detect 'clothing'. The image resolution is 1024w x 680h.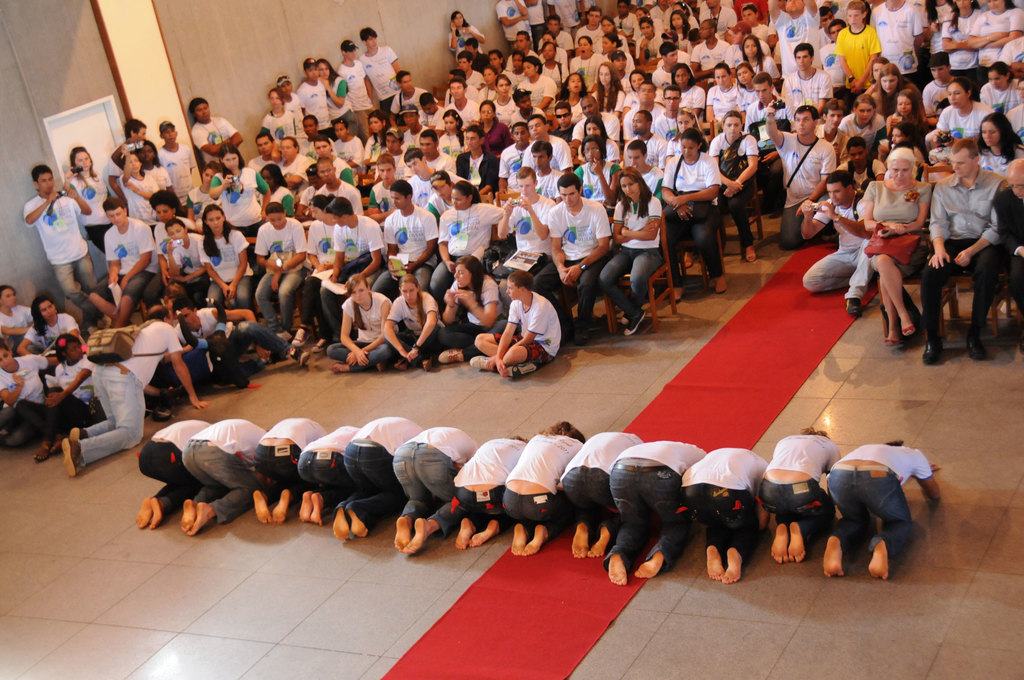
(811, 198, 874, 296).
